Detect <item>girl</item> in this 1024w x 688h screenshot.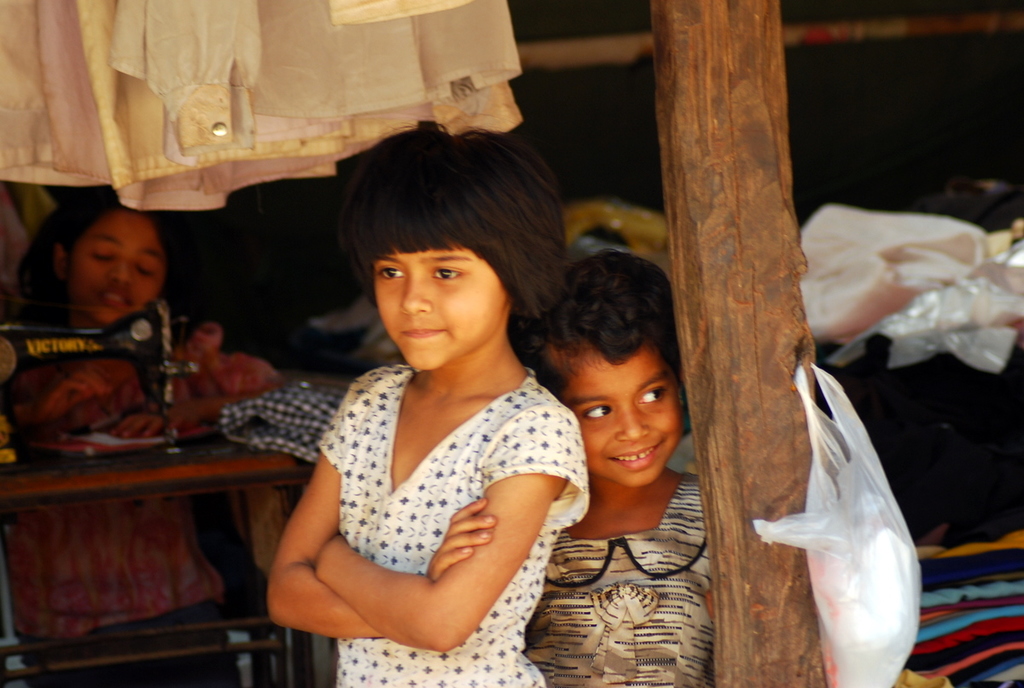
Detection: Rect(9, 187, 246, 686).
